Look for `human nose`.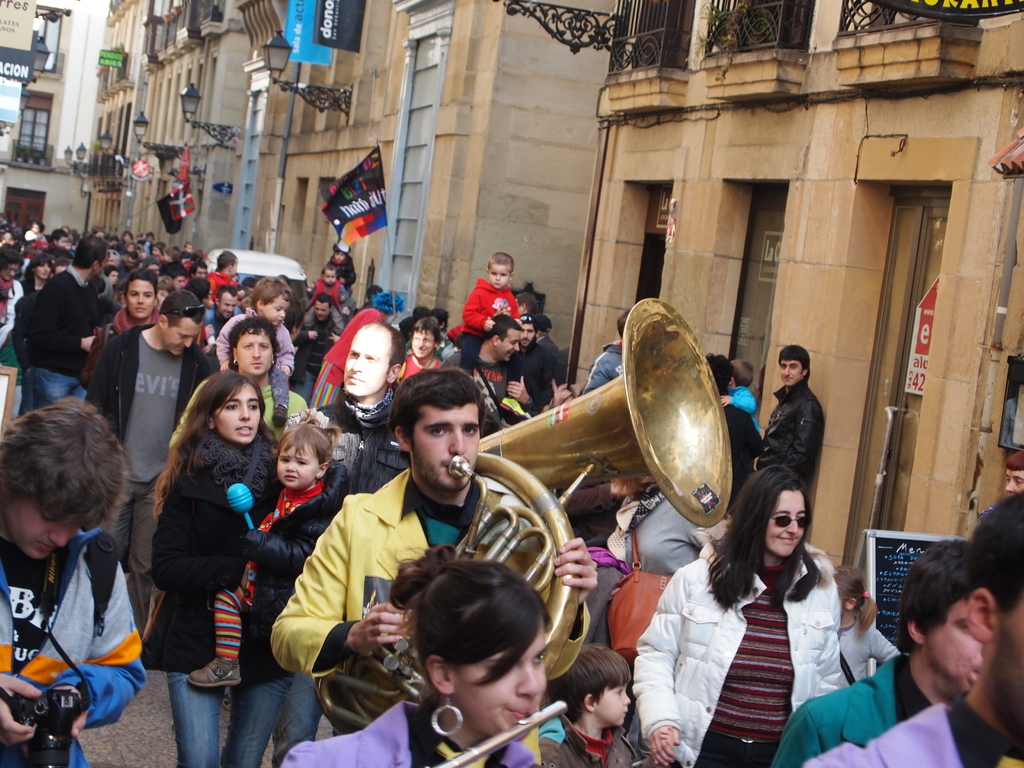
Found: 137, 294, 148, 305.
